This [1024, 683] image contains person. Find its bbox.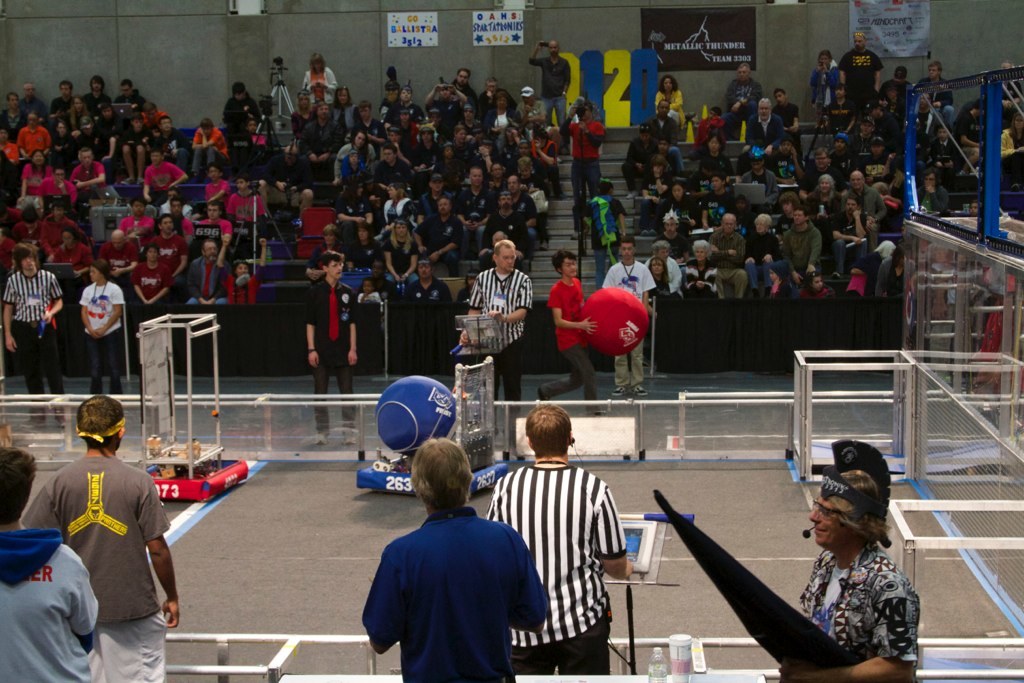
(left=455, top=239, right=534, bottom=419).
